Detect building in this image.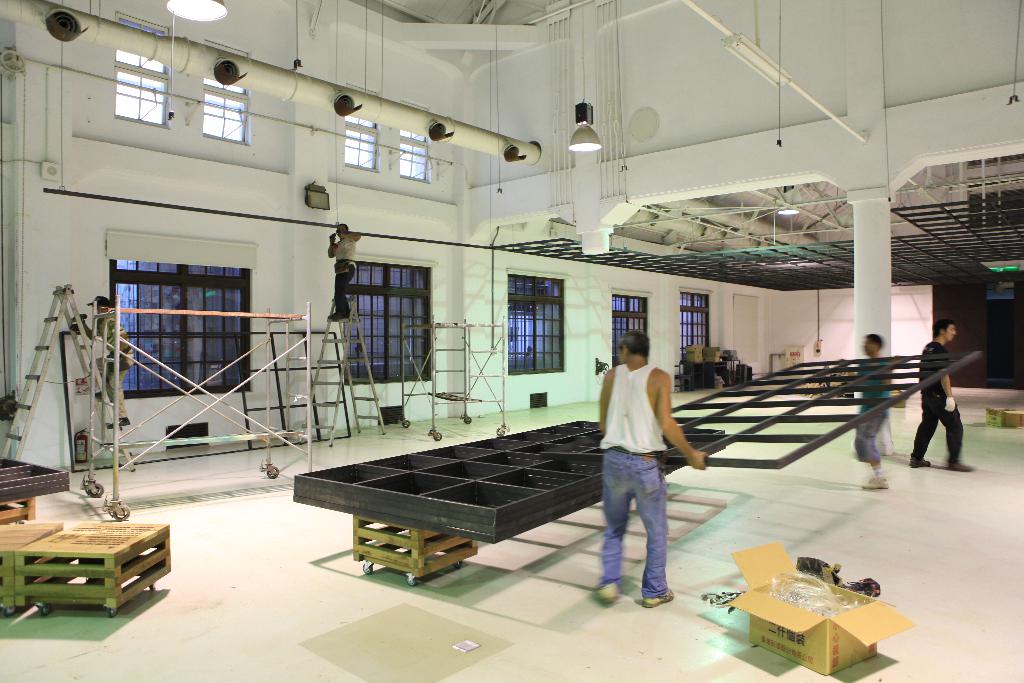
Detection: <bbox>0, 0, 1023, 682</bbox>.
